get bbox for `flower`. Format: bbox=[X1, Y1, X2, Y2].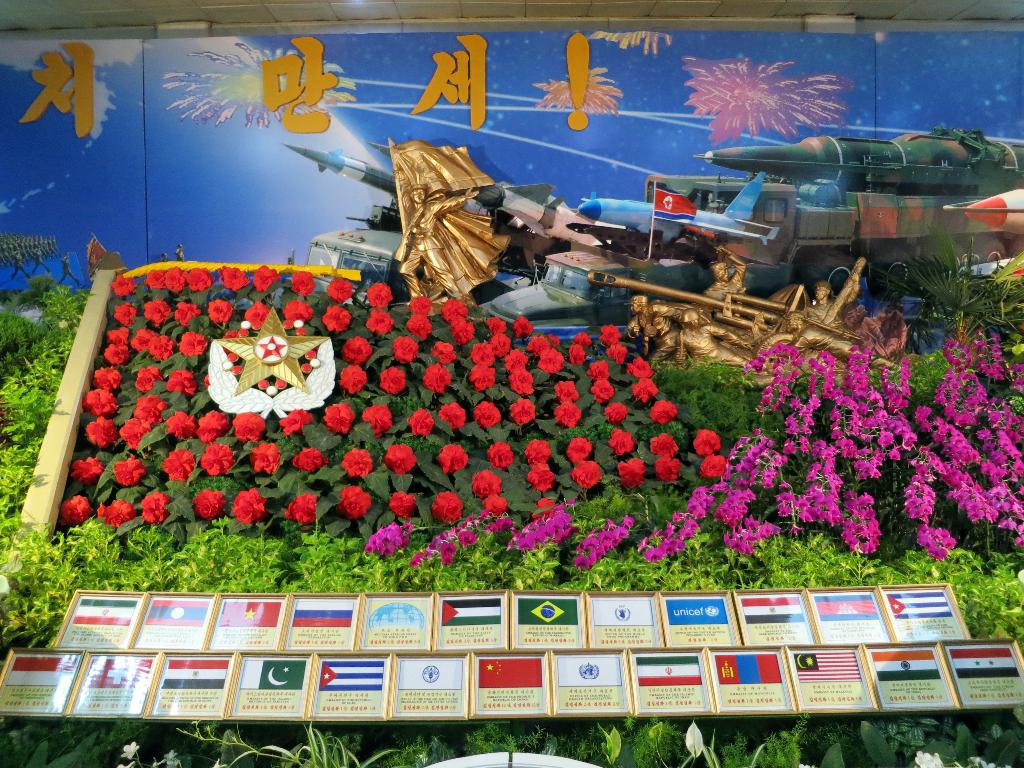
bbox=[289, 268, 313, 297].
